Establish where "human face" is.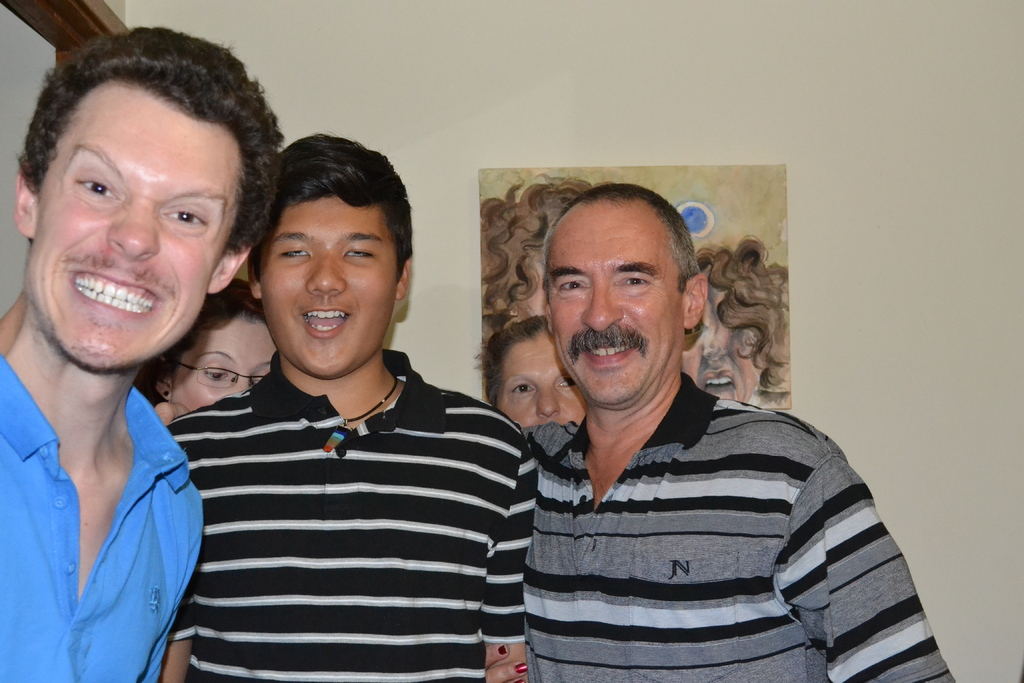
Established at detection(504, 333, 582, 431).
